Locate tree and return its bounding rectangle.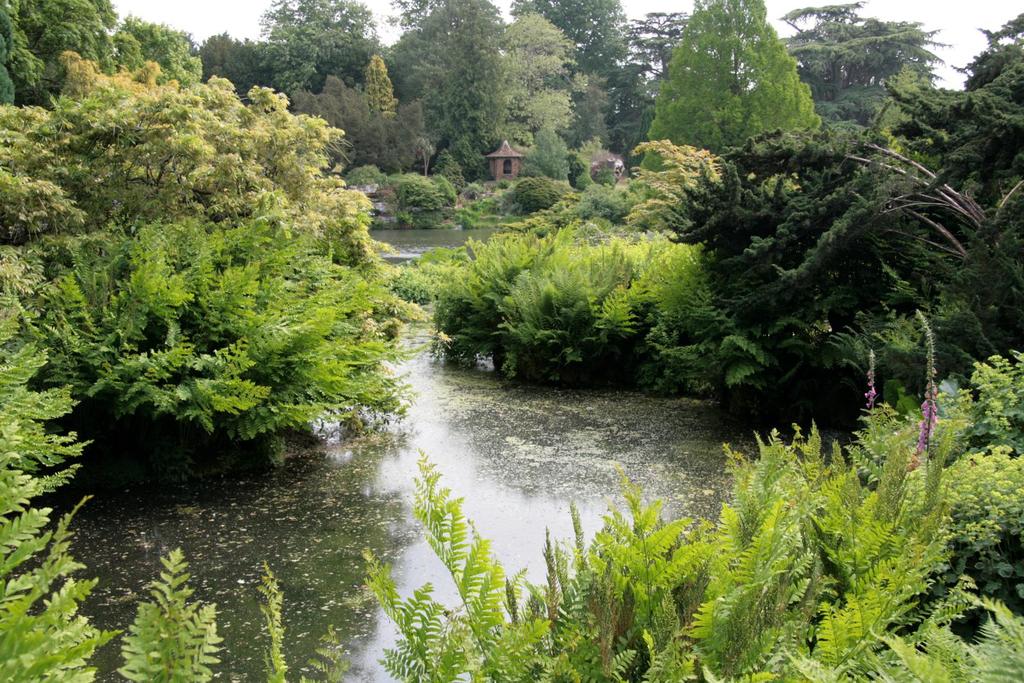
detection(206, 31, 271, 88).
